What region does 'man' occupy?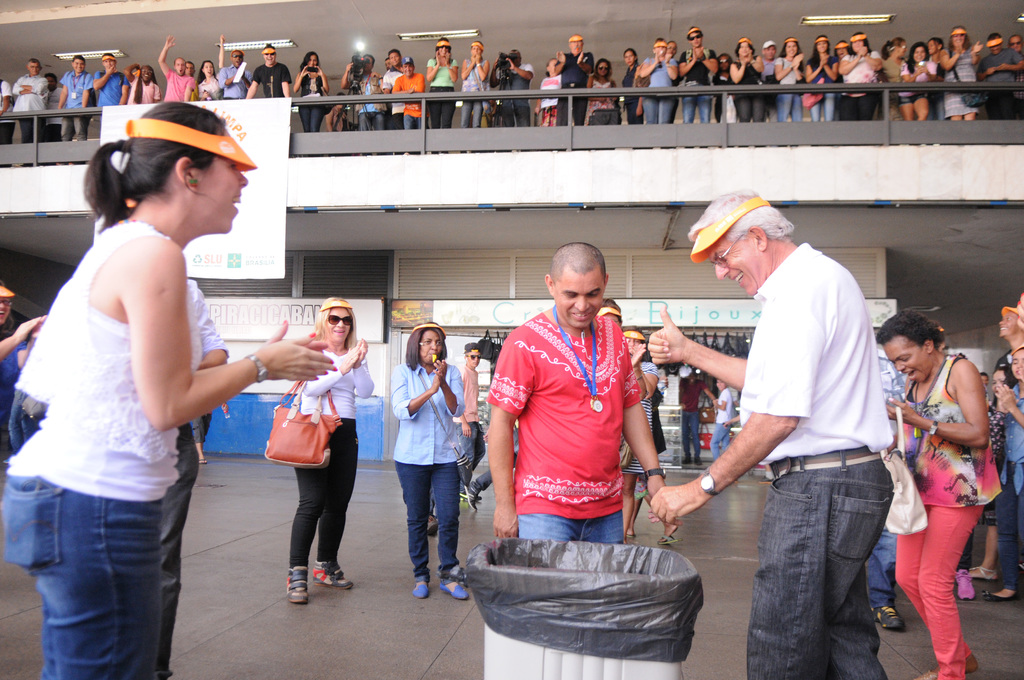
BBox(977, 33, 1023, 117).
